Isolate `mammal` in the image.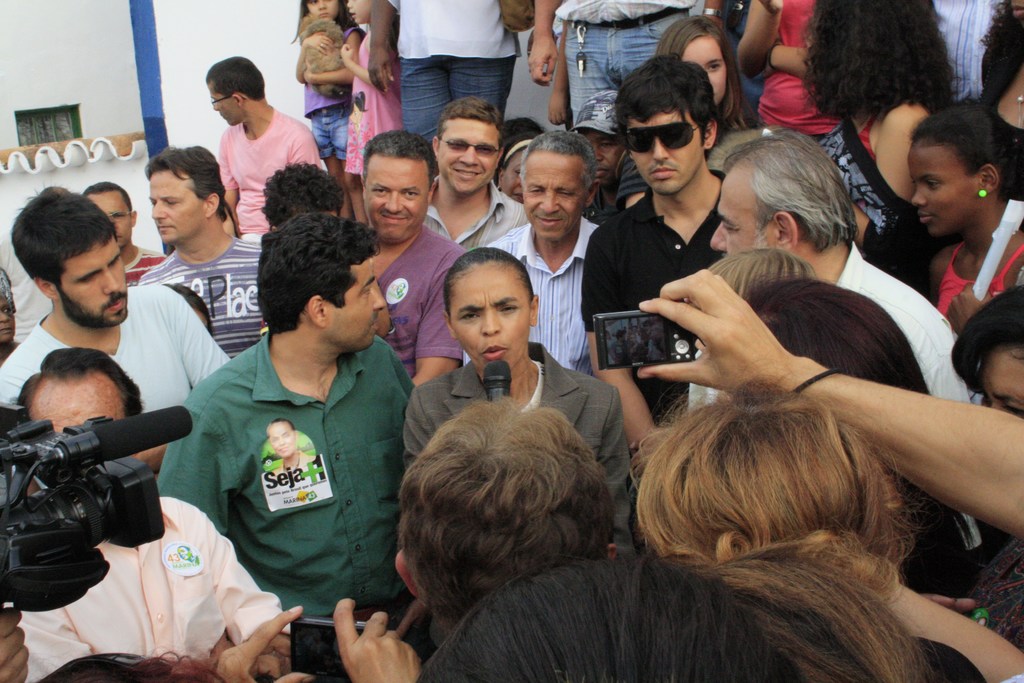
Isolated region: bbox=[137, 145, 271, 361].
